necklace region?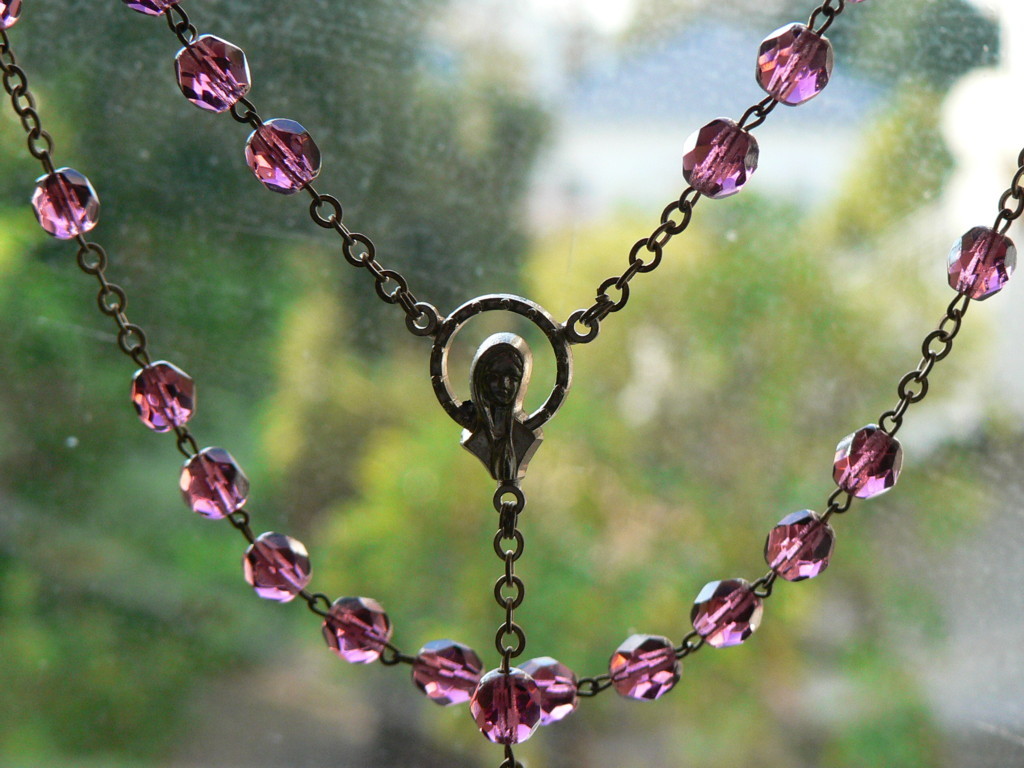
select_region(0, 0, 1023, 767)
